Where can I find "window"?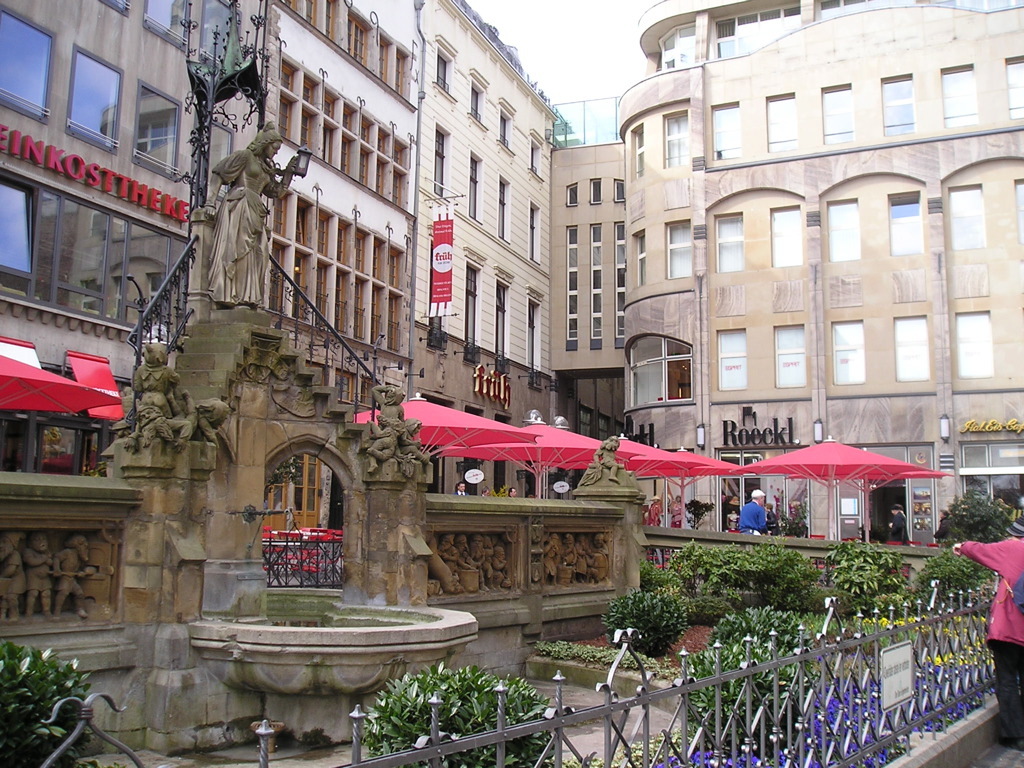
You can find it at <region>590, 178, 602, 208</region>.
